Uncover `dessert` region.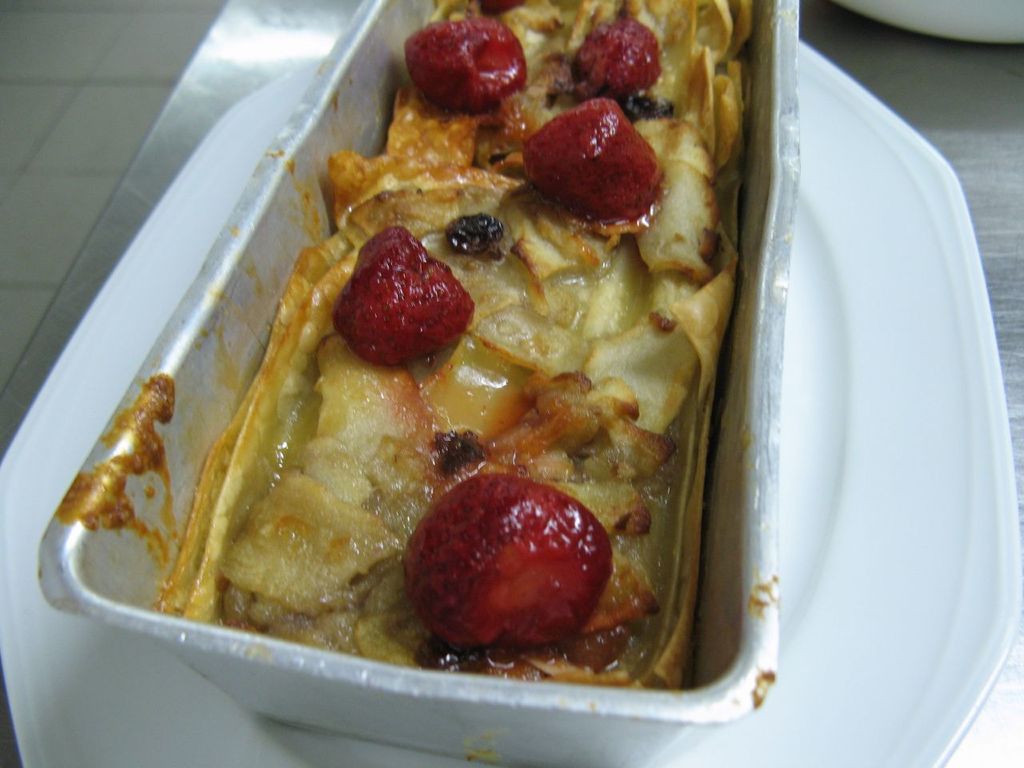
Uncovered: 120/69/806/742.
